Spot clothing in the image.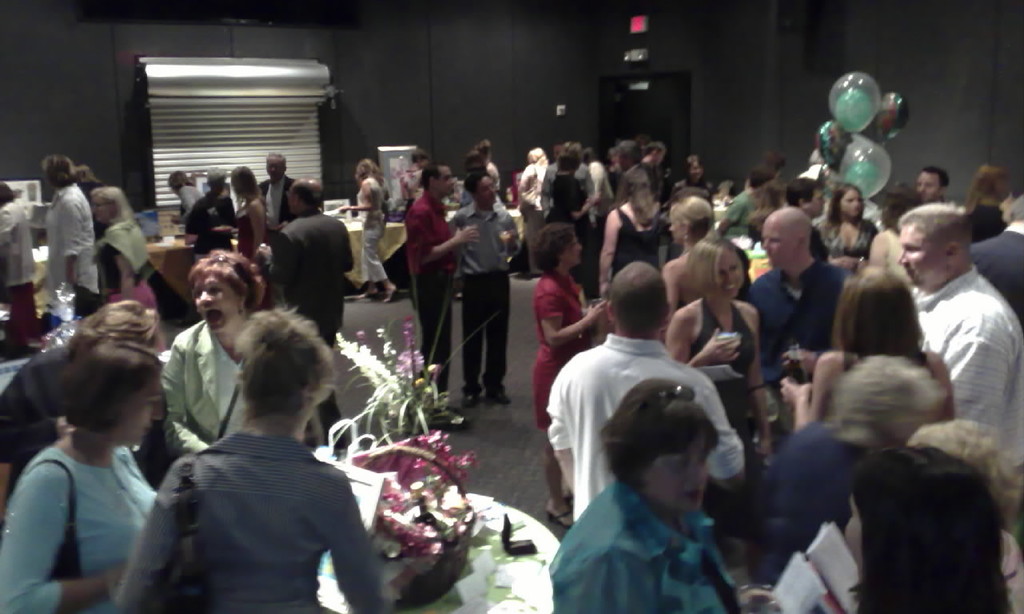
clothing found at (693, 301, 759, 430).
